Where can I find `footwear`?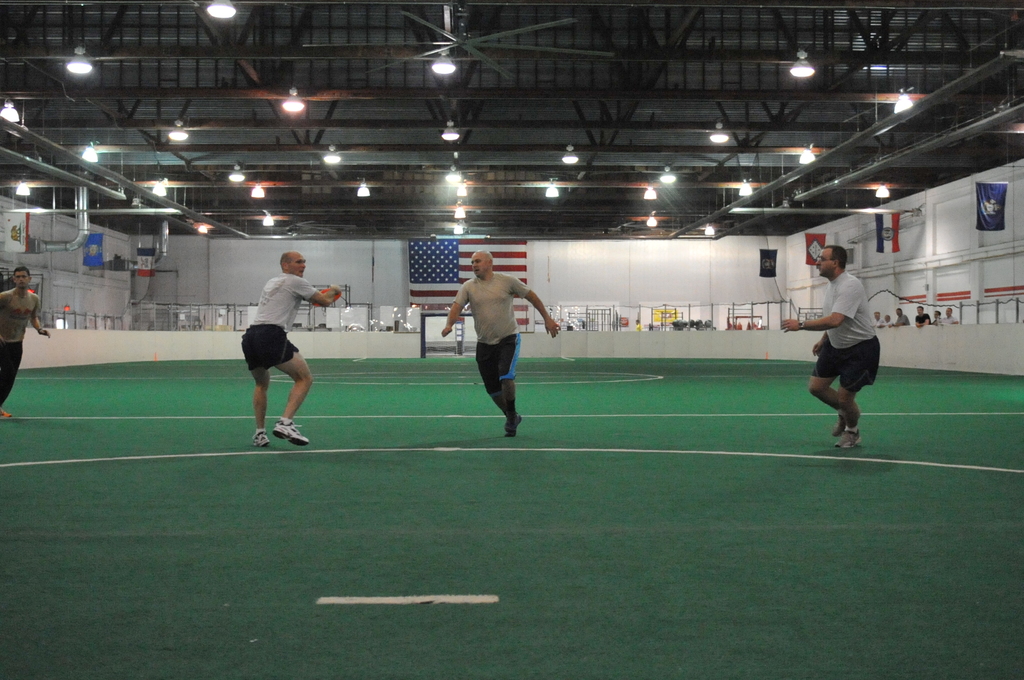
You can find it at <region>836, 423, 863, 447</region>.
